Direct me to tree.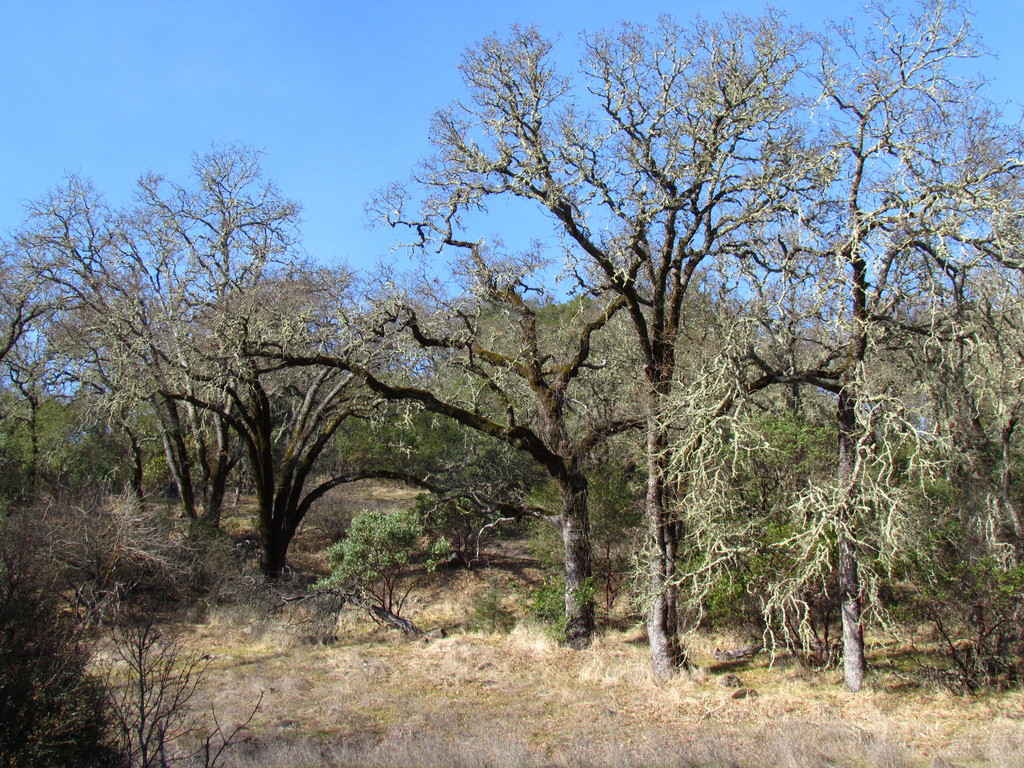
Direction: x1=0 y1=178 x2=155 y2=498.
